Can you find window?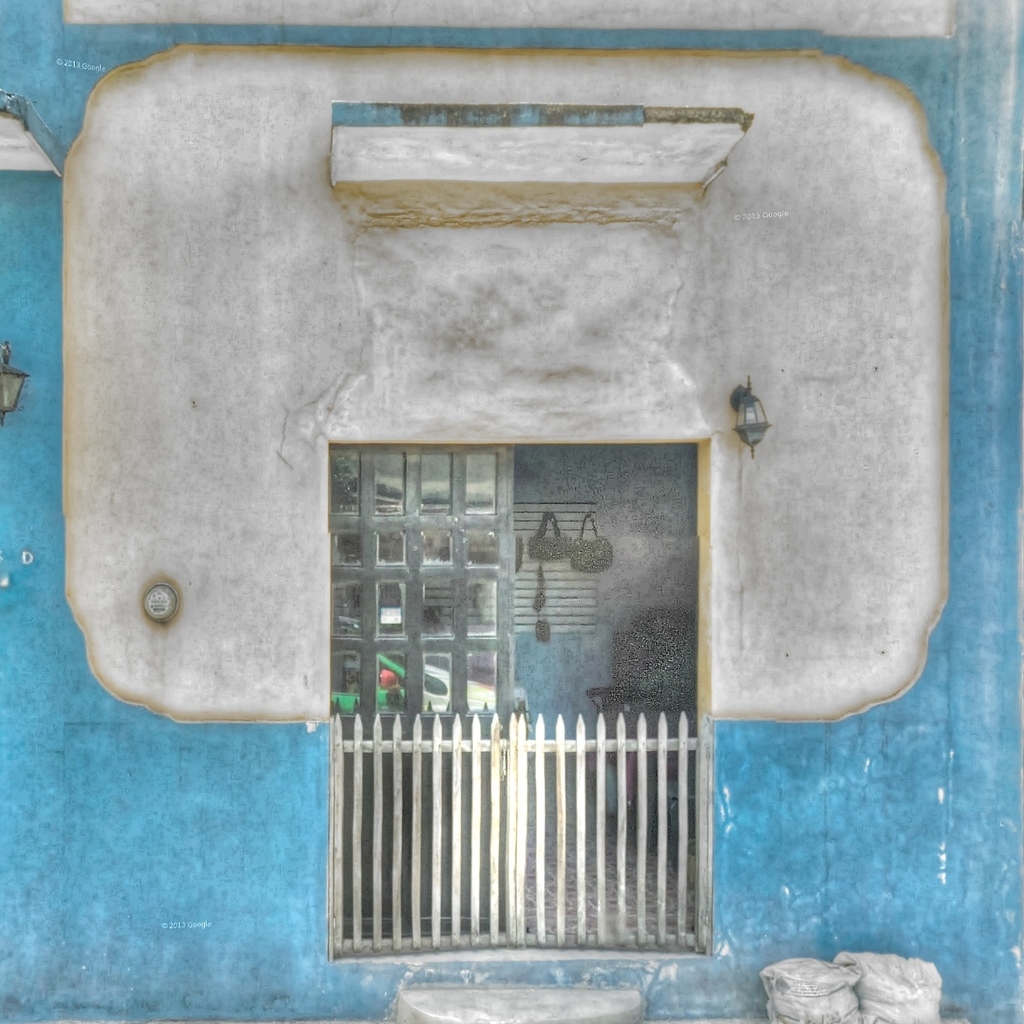
Yes, bounding box: crop(323, 449, 710, 956).
